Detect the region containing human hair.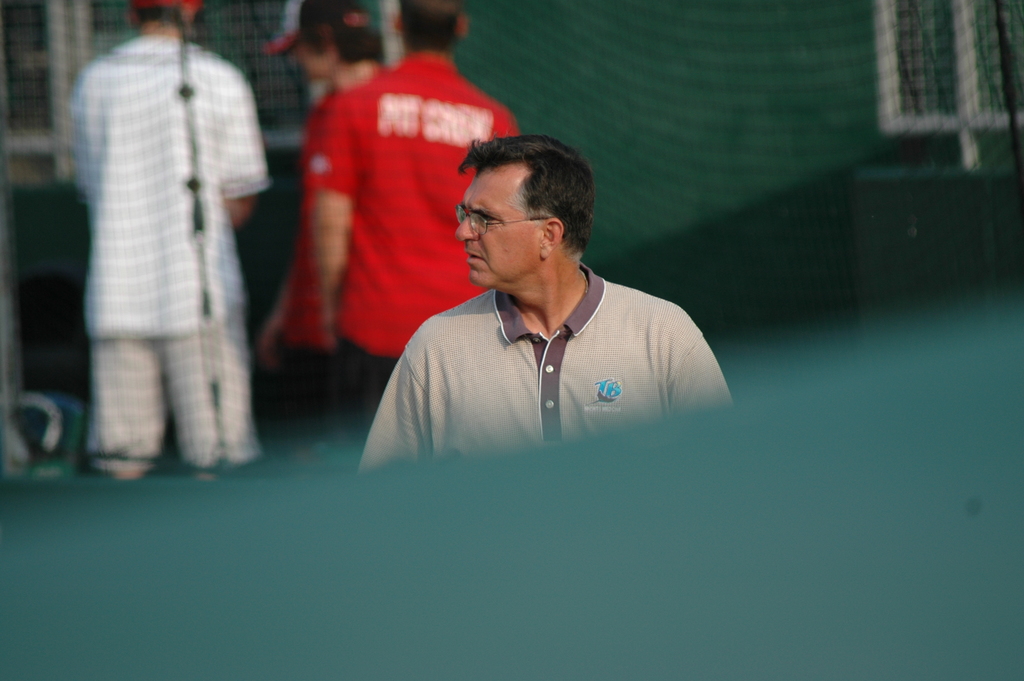
select_region(135, 5, 188, 26).
